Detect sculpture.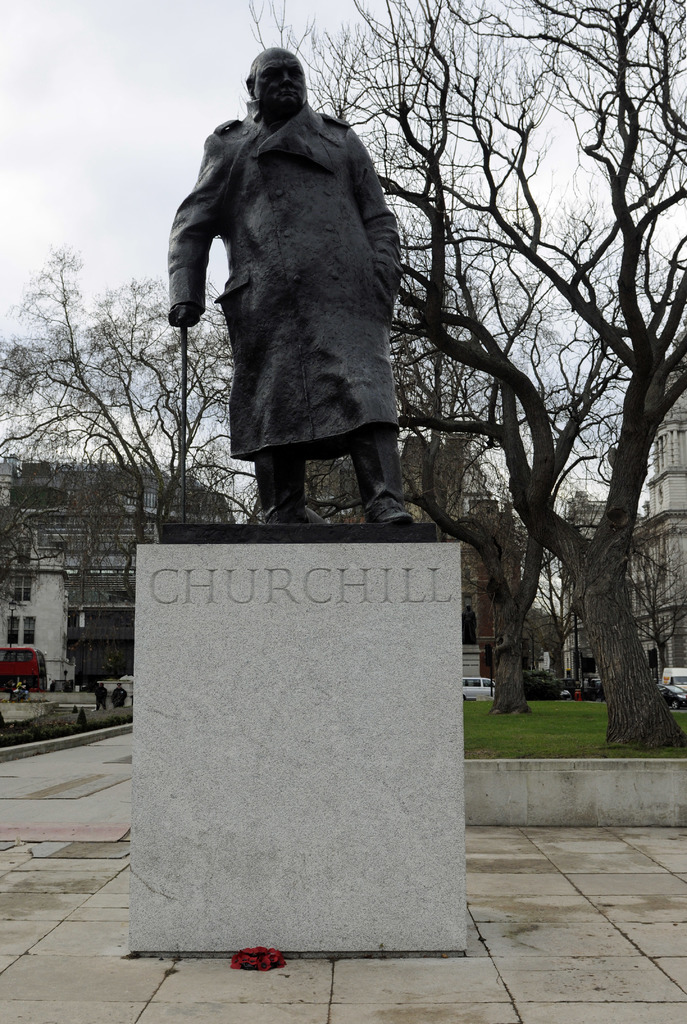
Detected at region(170, 42, 424, 526).
